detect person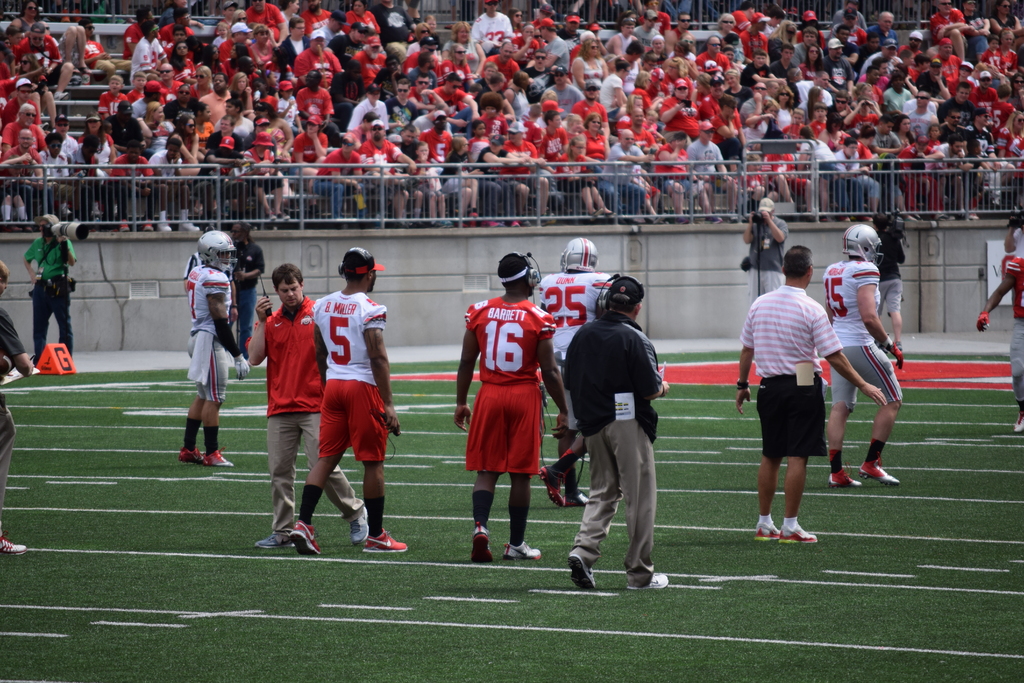
detection(742, 188, 790, 301)
